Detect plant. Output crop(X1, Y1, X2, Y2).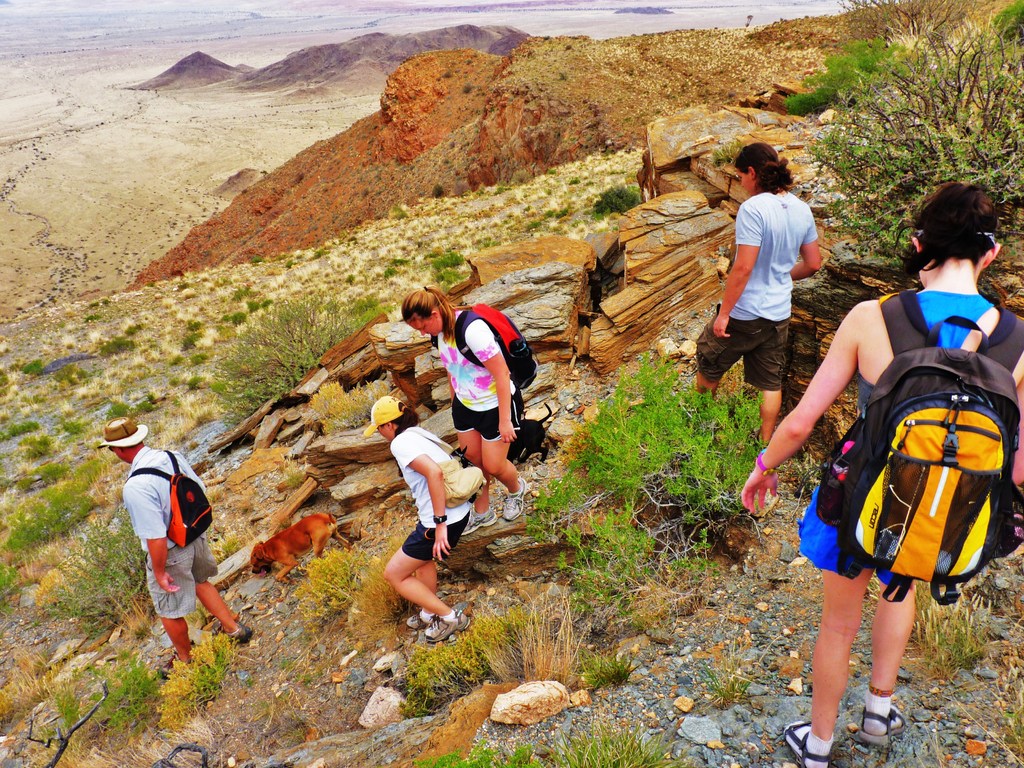
crop(345, 558, 399, 636).
